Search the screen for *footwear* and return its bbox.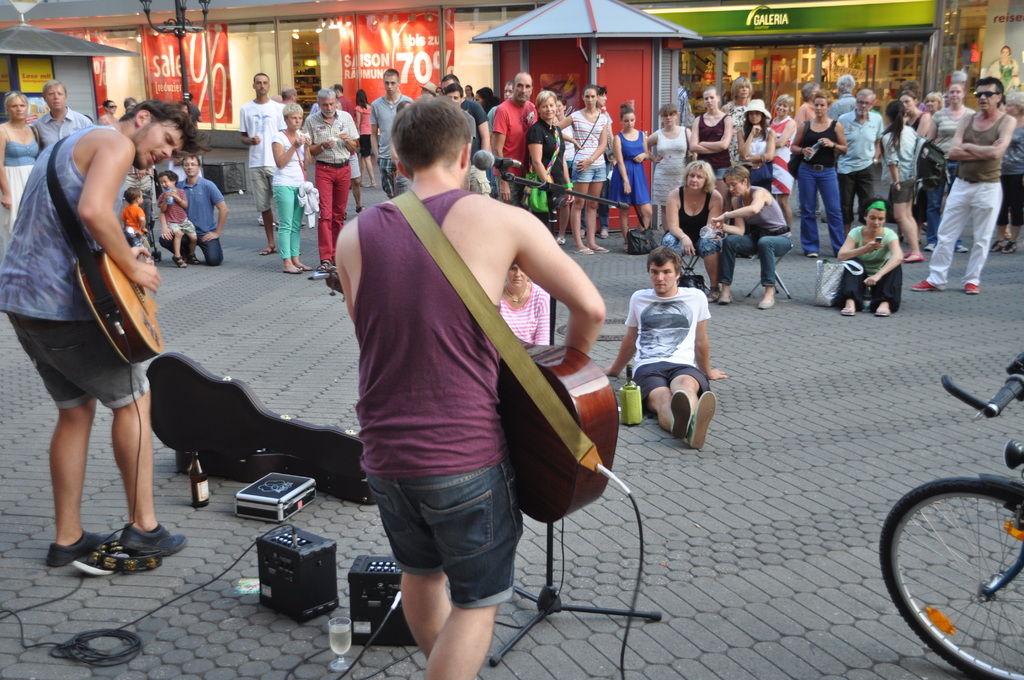
Found: {"x1": 47, "y1": 527, "x2": 109, "y2": 567}.
